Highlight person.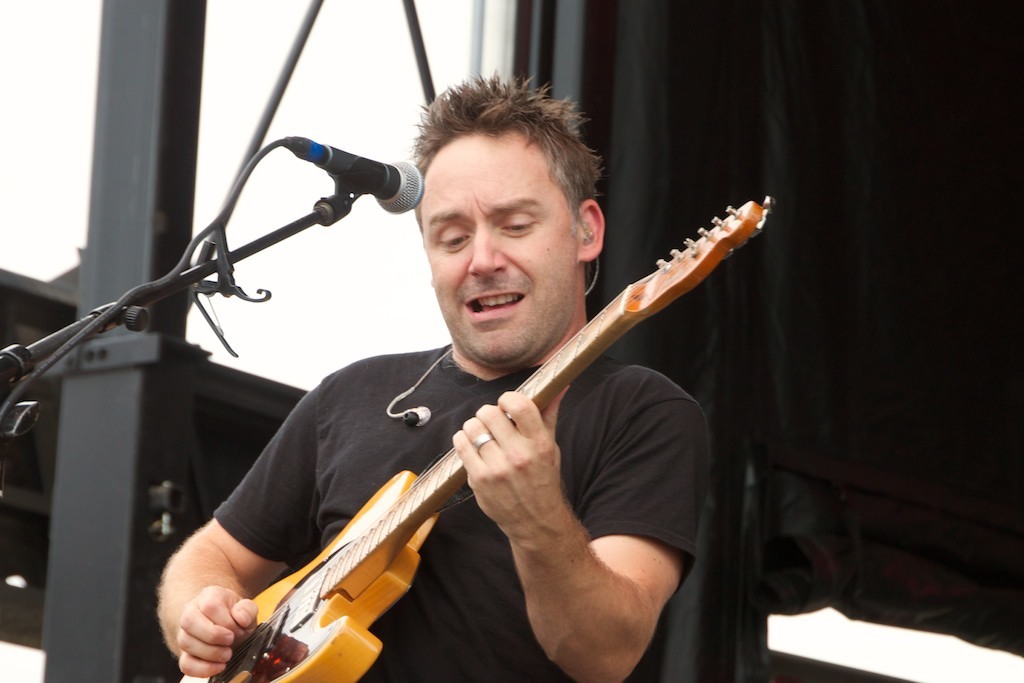
Highlighted region: (147,72,713,682).
